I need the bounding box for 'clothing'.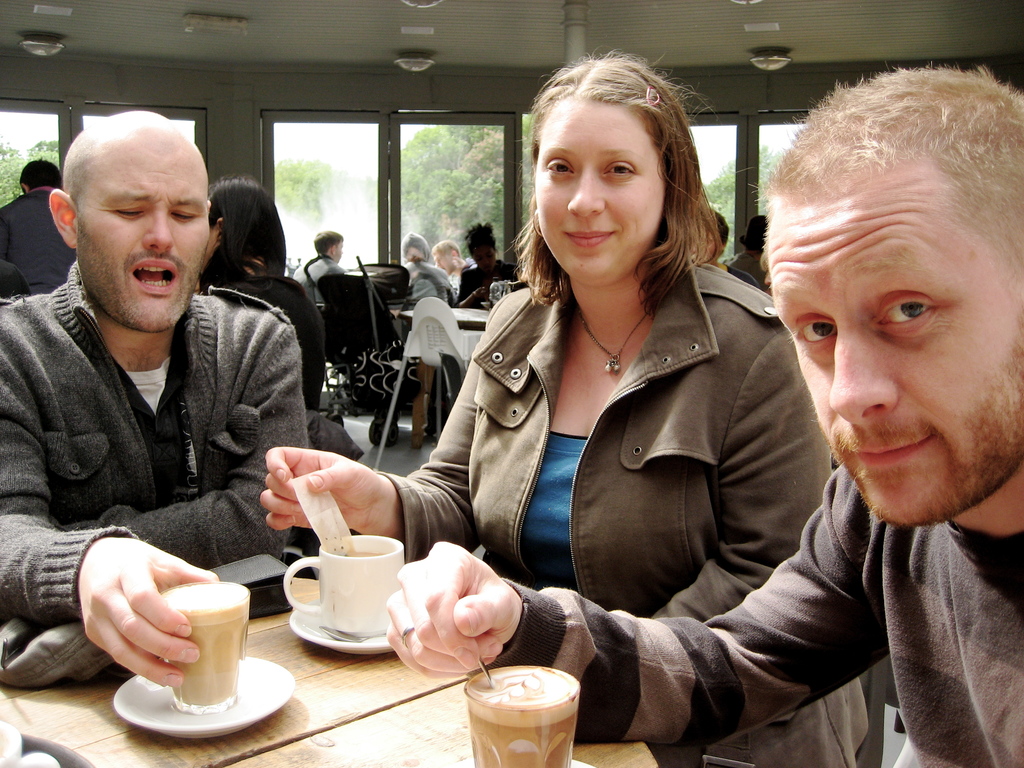
Here it is: (0,191,79,301).
